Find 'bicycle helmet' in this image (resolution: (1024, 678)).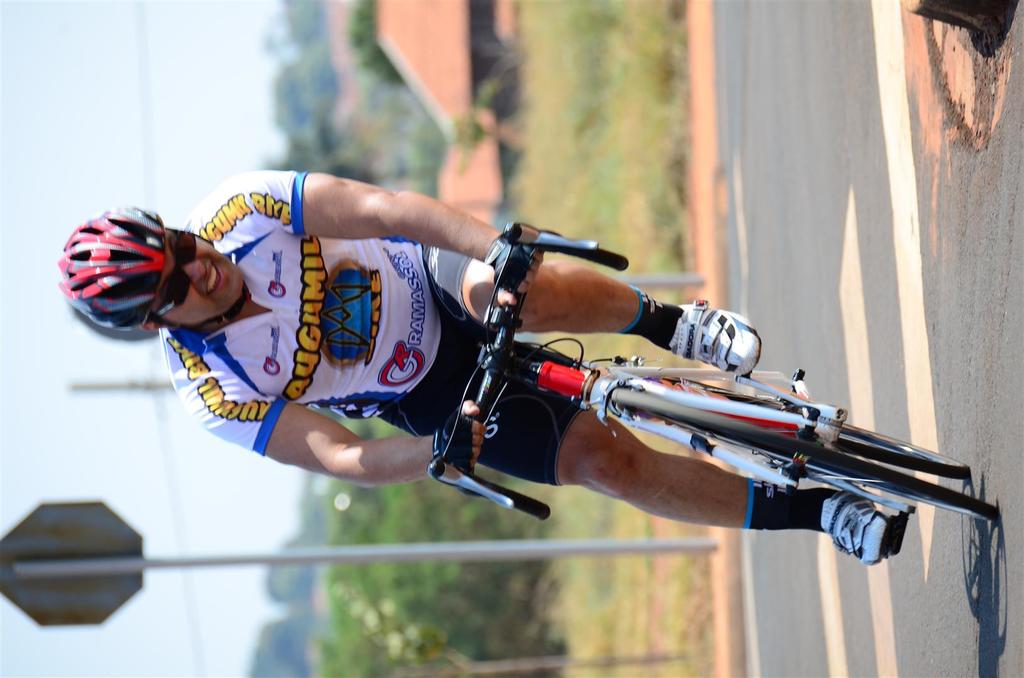
{"x1": 53, "y1": 204, "x2": 159, "y2": 335}.
